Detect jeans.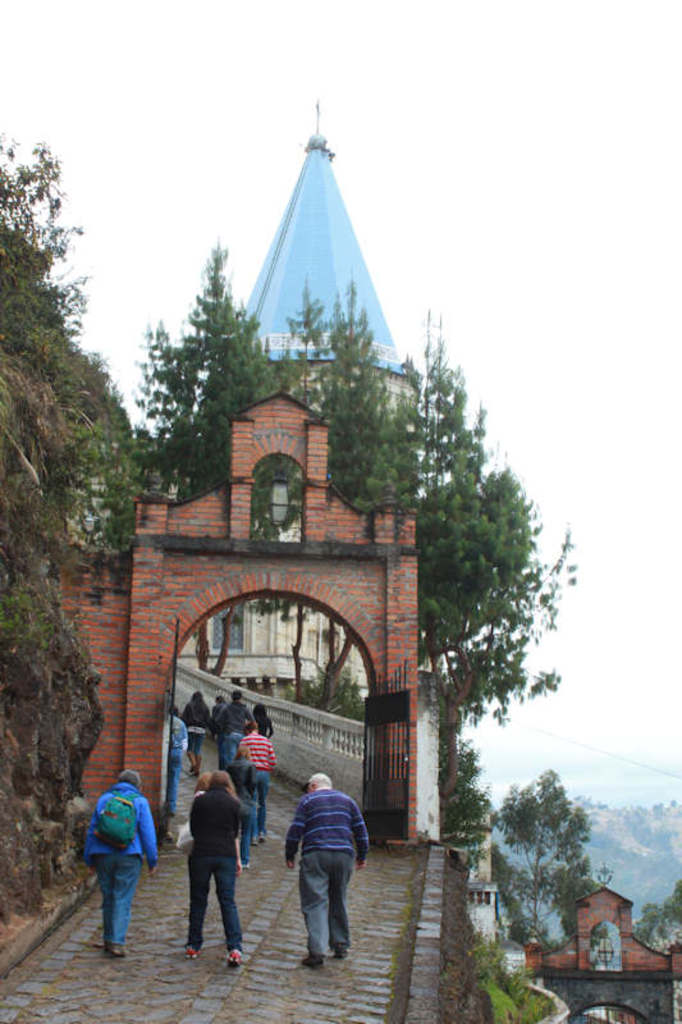
Detected at detection(255, 773, 273, 841).
